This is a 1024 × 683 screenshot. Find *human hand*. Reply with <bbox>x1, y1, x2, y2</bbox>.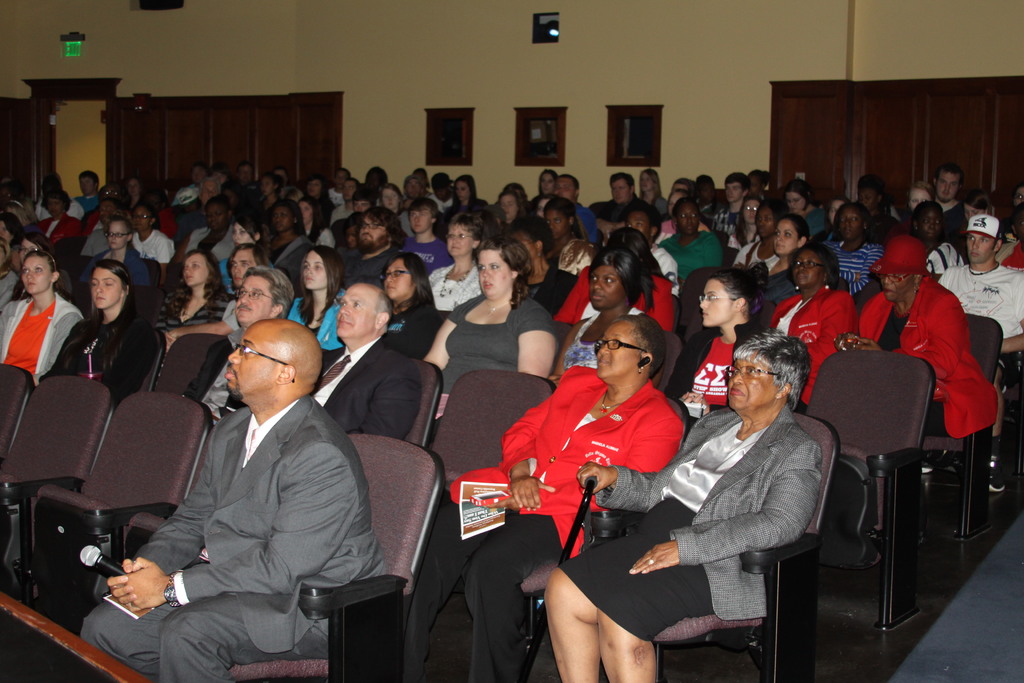
<bbox>485, 493, 519, 509</bbox>.
